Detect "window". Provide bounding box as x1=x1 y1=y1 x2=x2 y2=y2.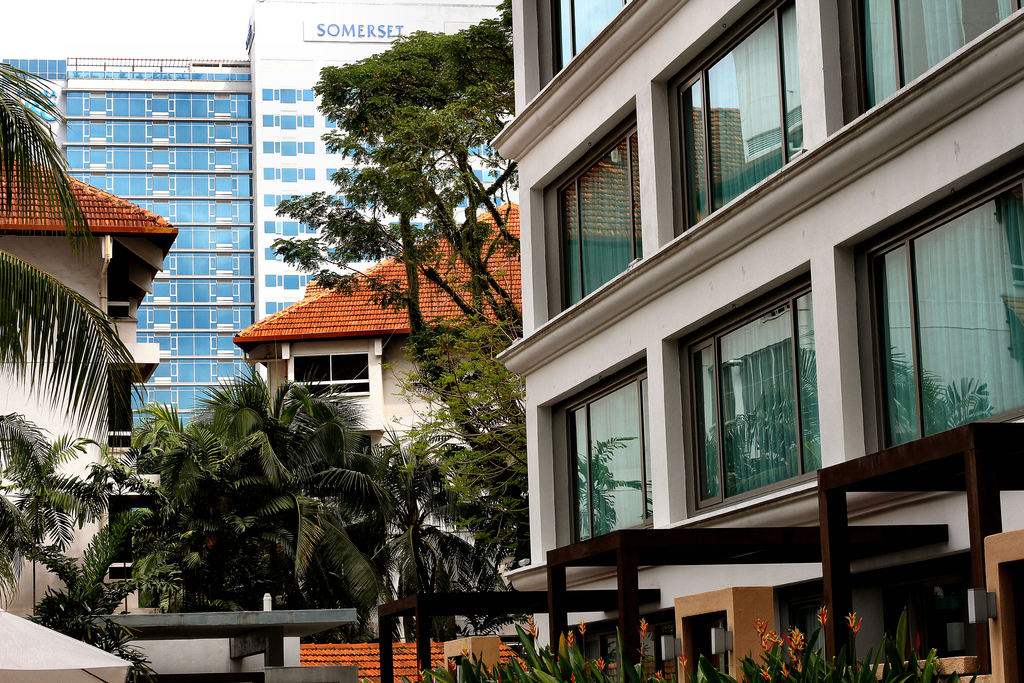
x1=527 y1=95 x2=645 y2=329.
